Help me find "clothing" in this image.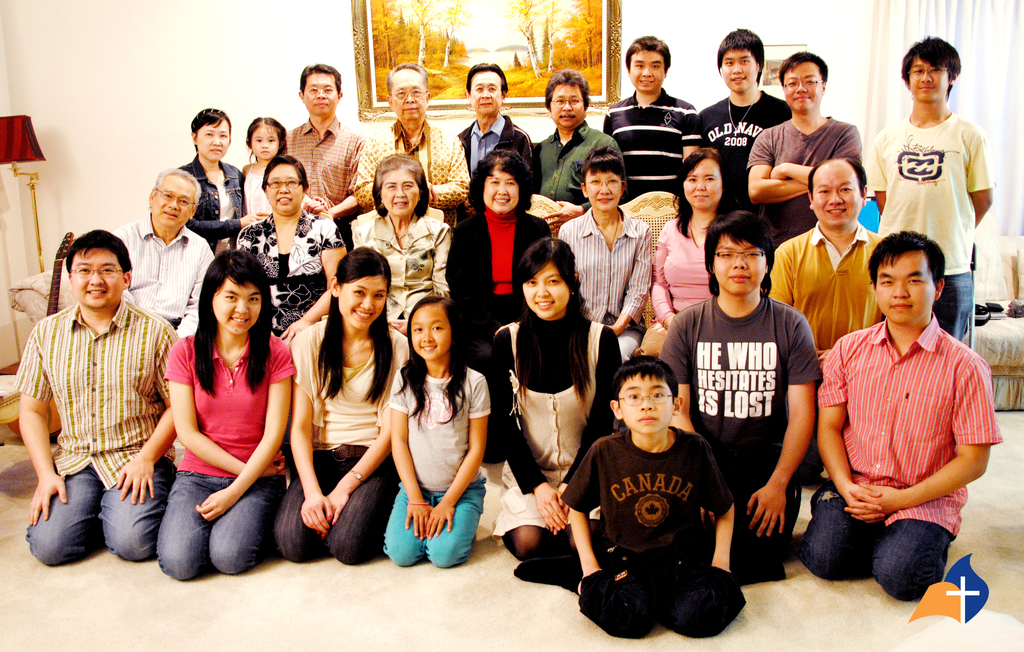
Found it: 799/314/1009/601.
